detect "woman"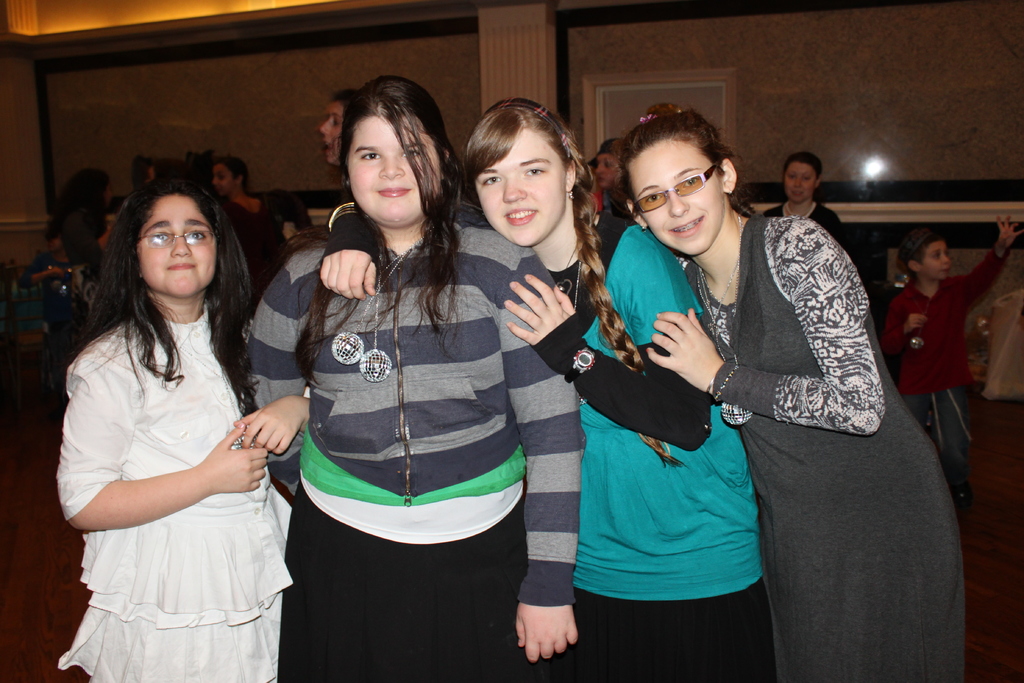
319 97 778 682
